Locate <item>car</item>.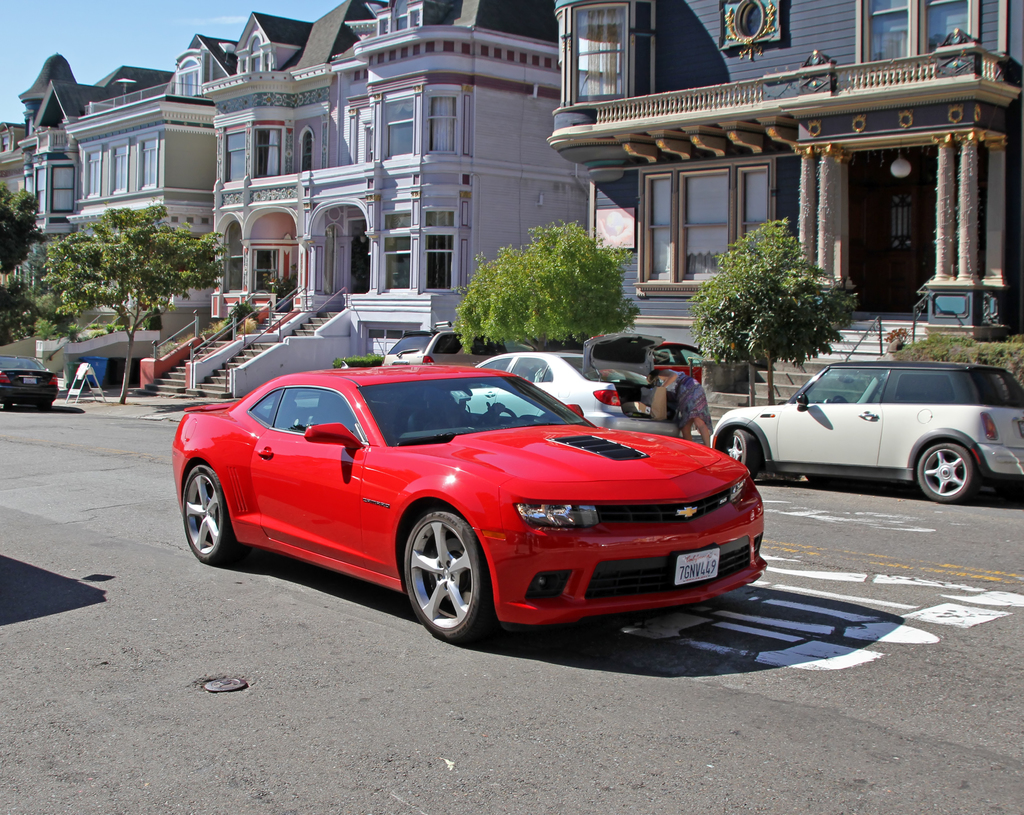
Bounding box: l=176, t=341, r=777, b=644.
